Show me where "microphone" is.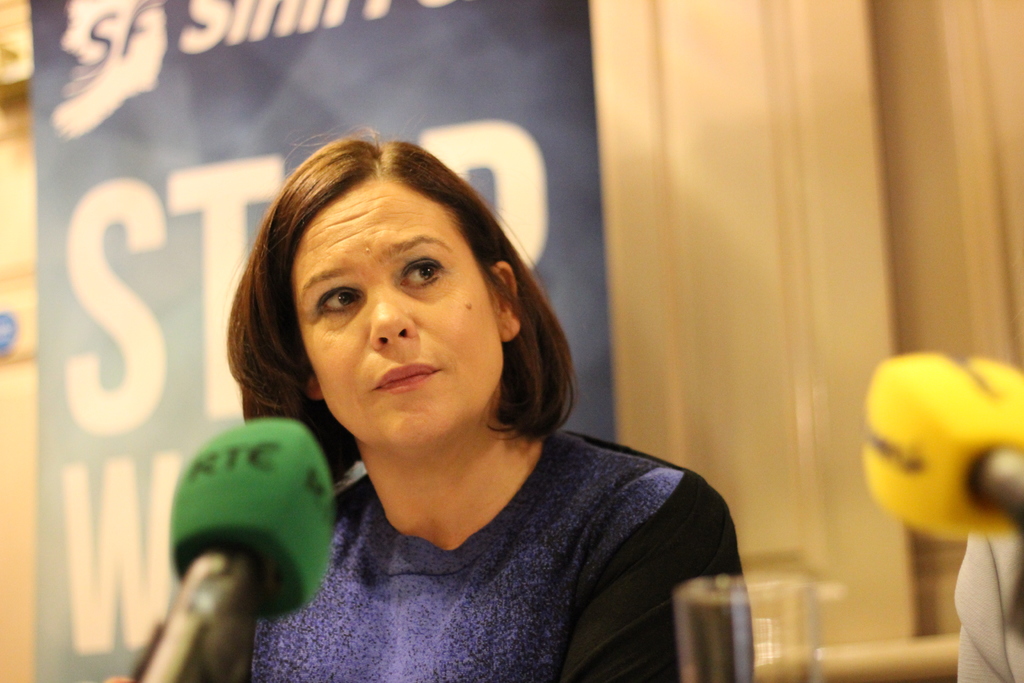
"microphone" is at box=[855, 352, 1023, 561].
